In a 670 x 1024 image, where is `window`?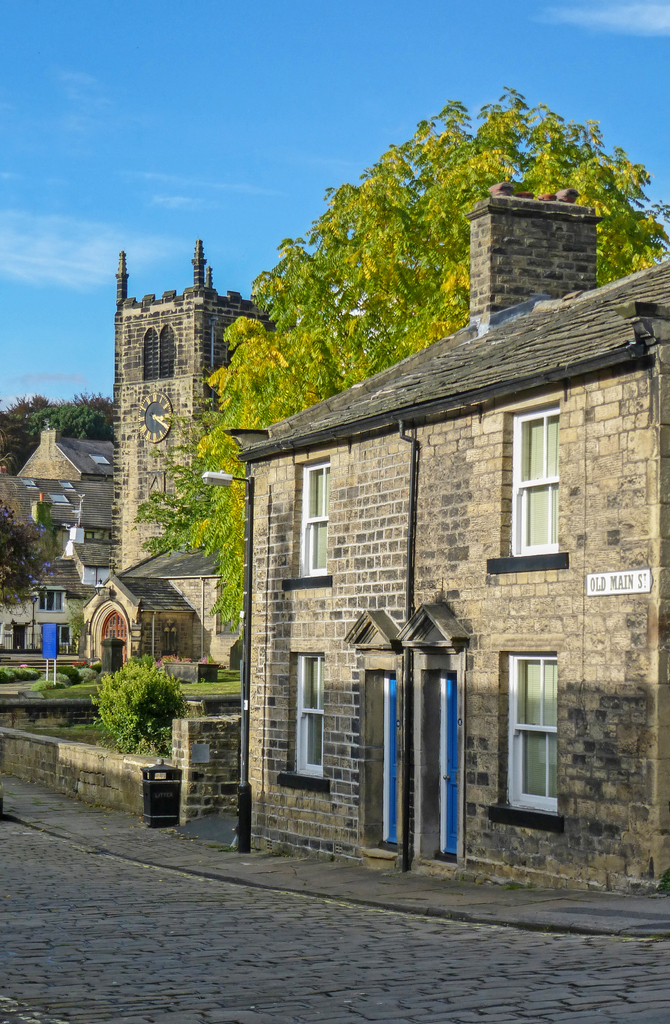
bbox=(293, 655, 326, 774).
